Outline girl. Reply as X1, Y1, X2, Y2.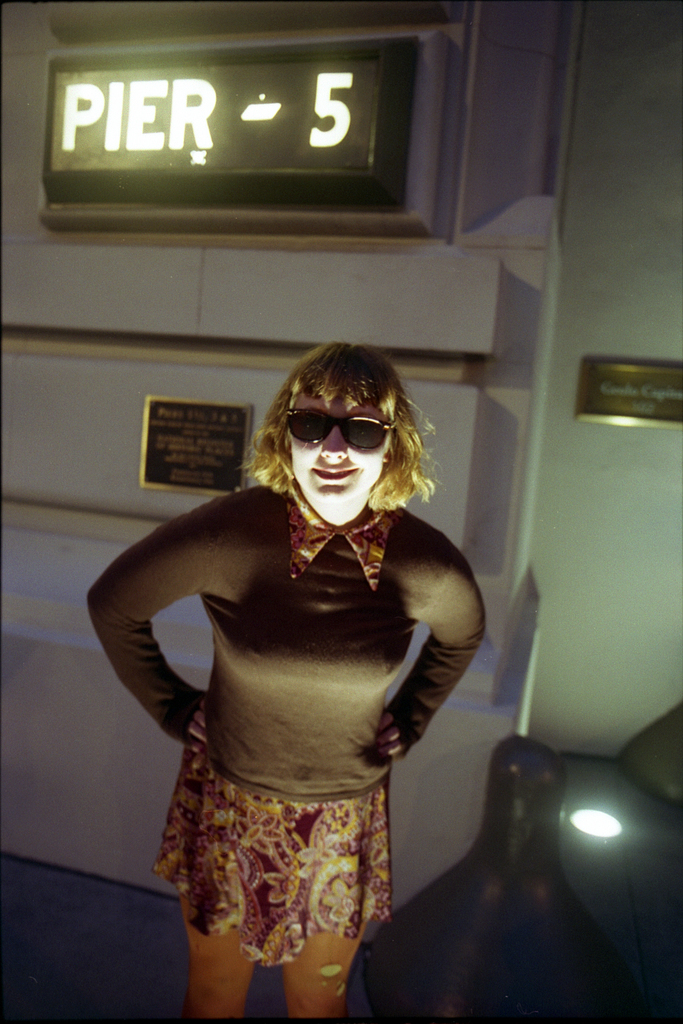
84, 337, 494, 1023.
